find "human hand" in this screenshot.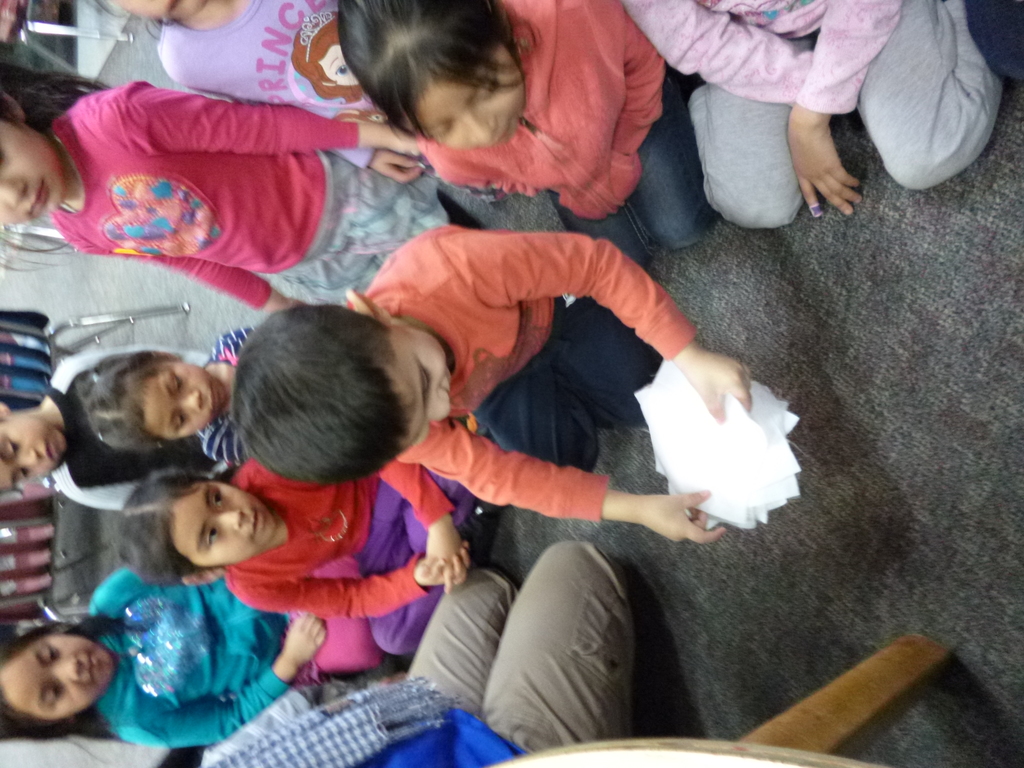
The bounding box for "human hand" is Rect(384, 115, 417, 157).
